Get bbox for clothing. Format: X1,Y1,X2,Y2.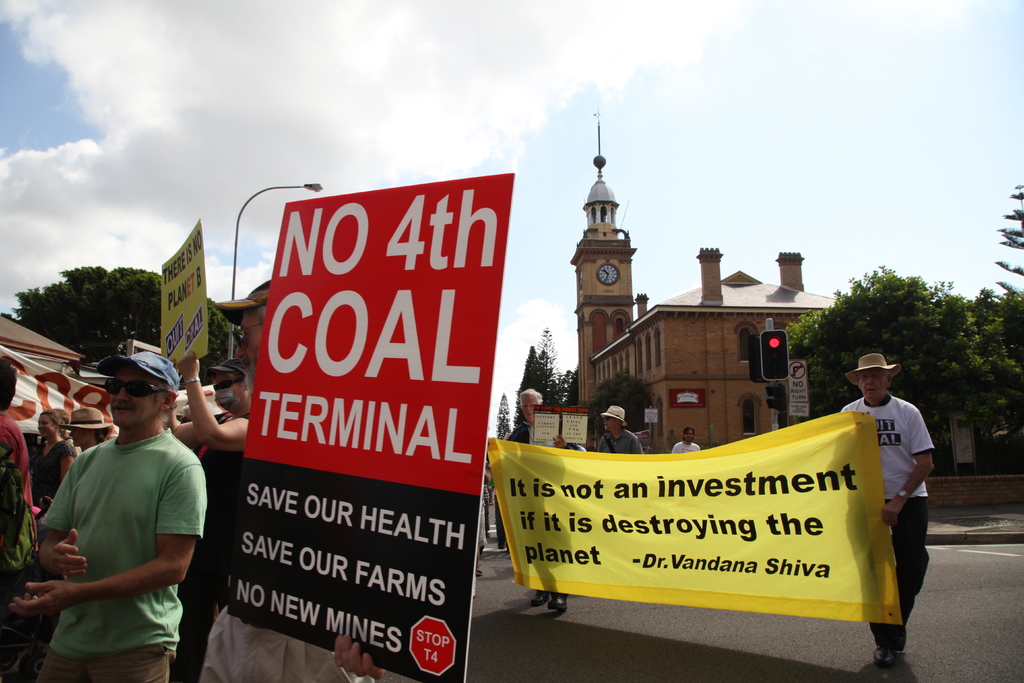
844,489,929,652.
